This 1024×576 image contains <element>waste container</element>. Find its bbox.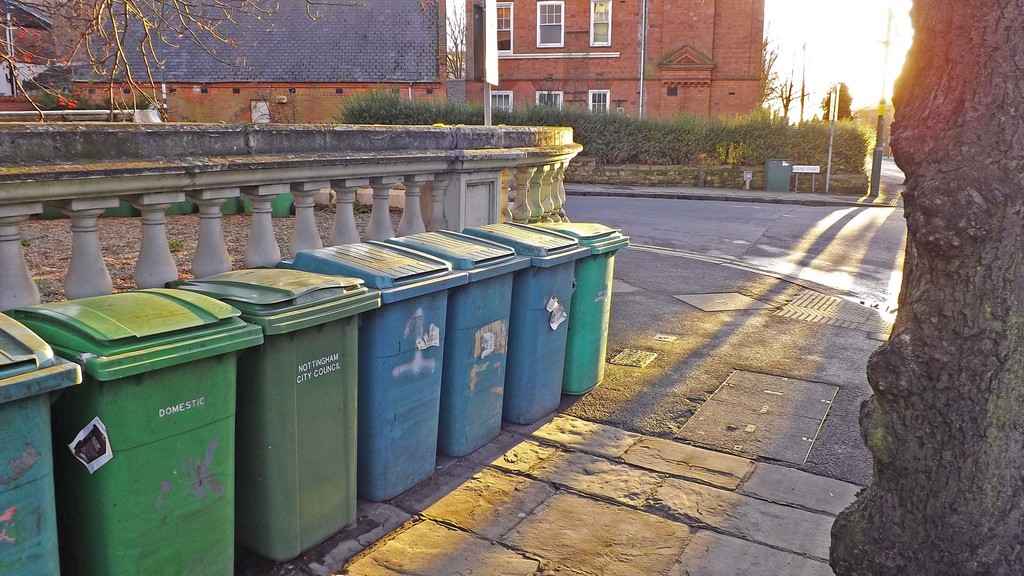
left=295, top=236, right=472, bottom=505.
